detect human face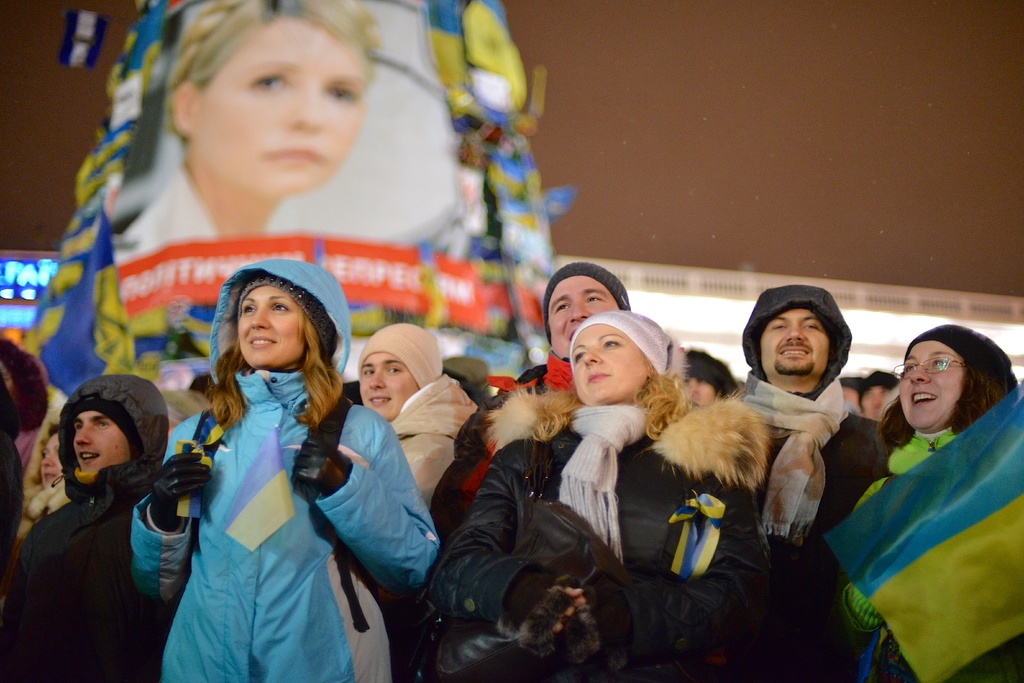
75/413/130/475
